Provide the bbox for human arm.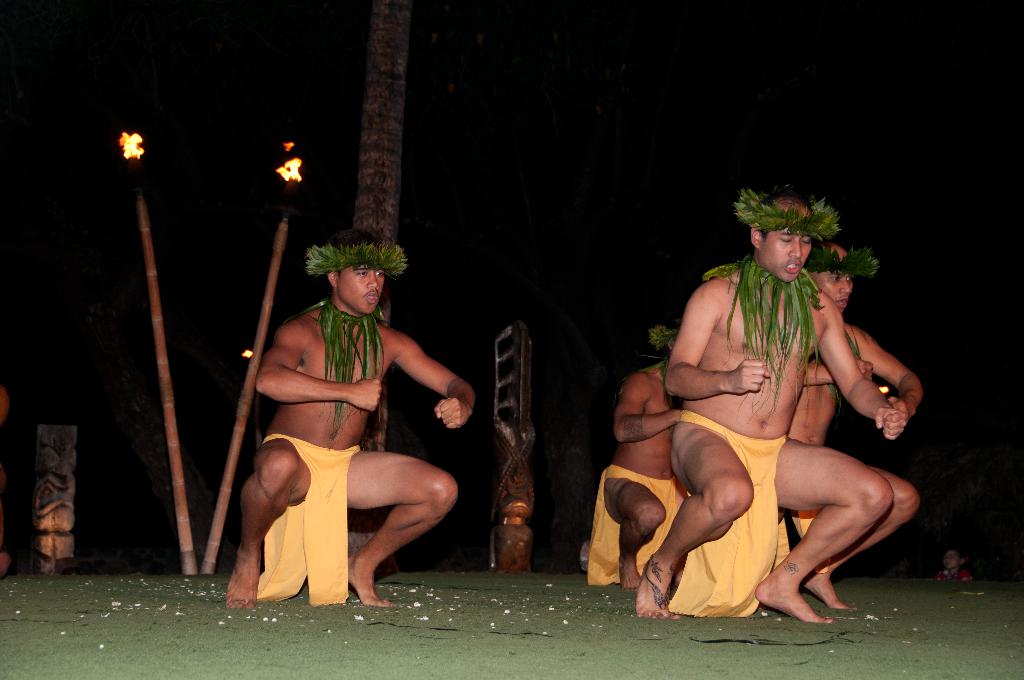
box(793, 353, 884, 395).
